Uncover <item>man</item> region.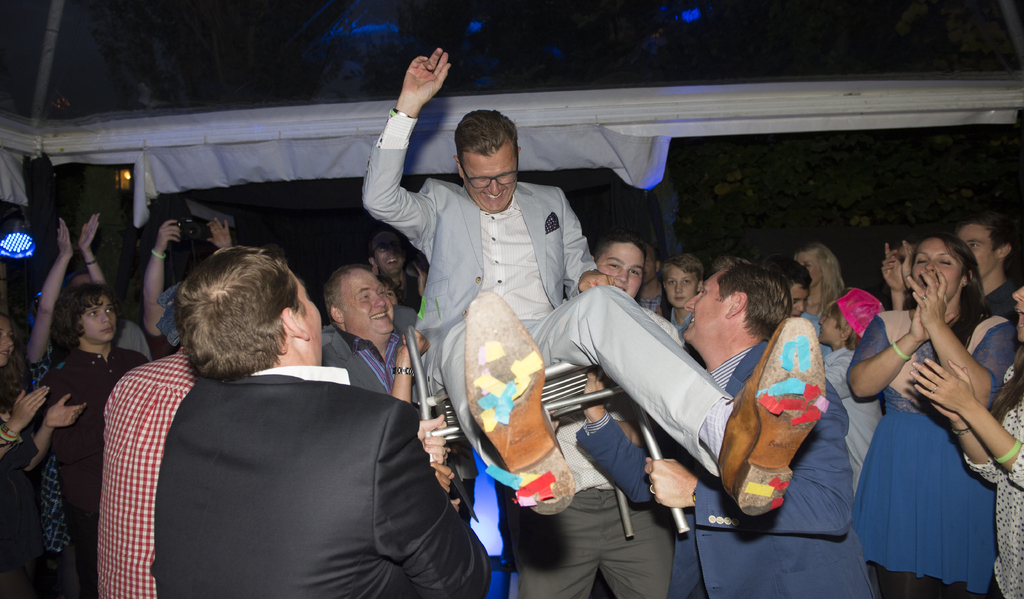
Uncovered: box=[943, 216, 1023, 325].
